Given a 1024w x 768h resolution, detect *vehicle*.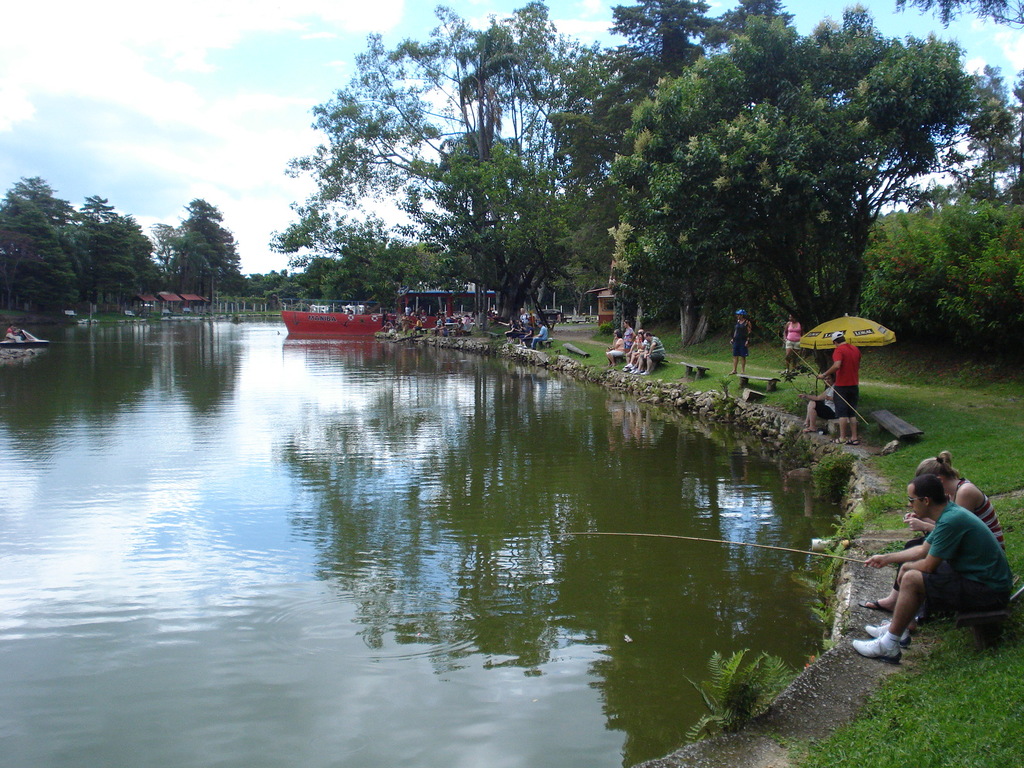
[x1=0, y1=326, x2=51, y2=351].
